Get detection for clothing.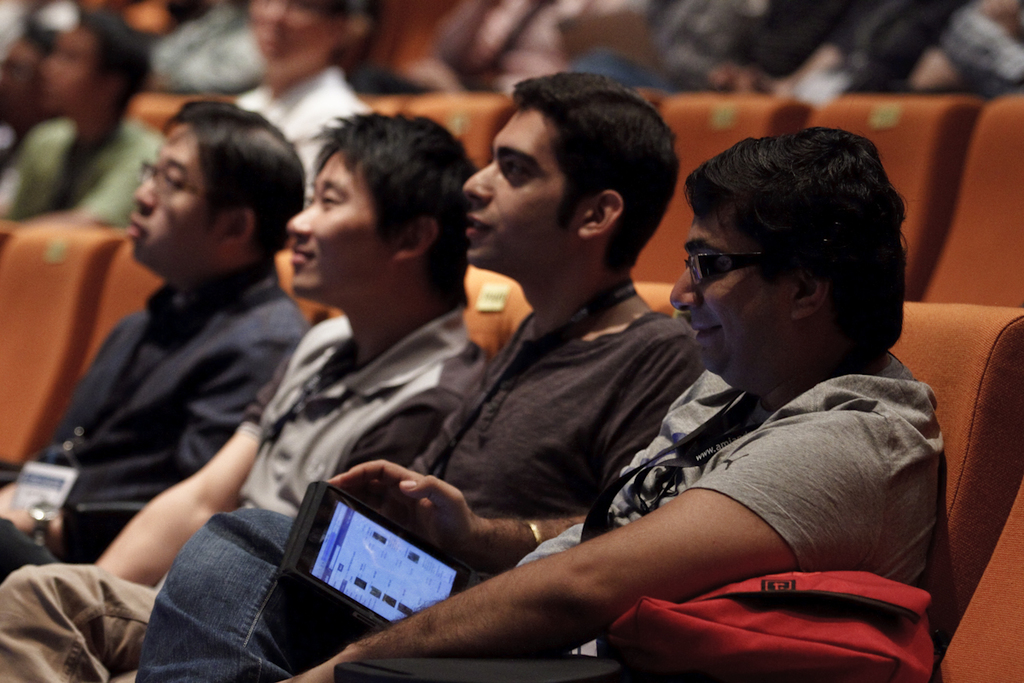
Detection: bbox=[0, 119, 166, 222].
